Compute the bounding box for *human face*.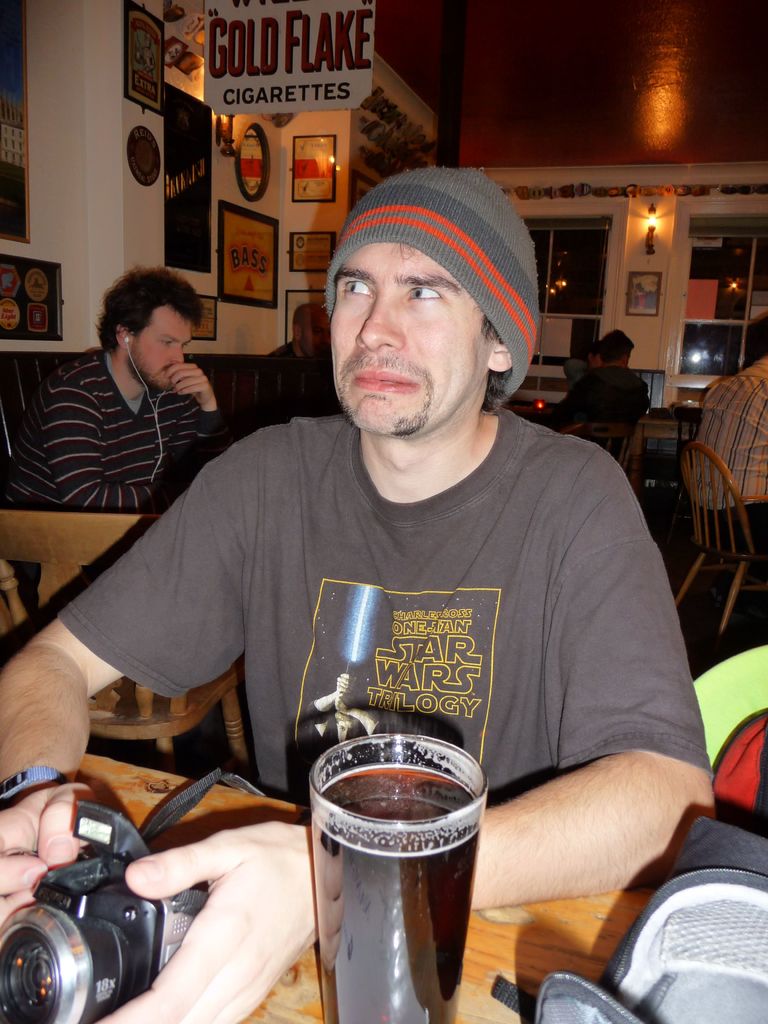
box=[132, 304, 188, 395].
